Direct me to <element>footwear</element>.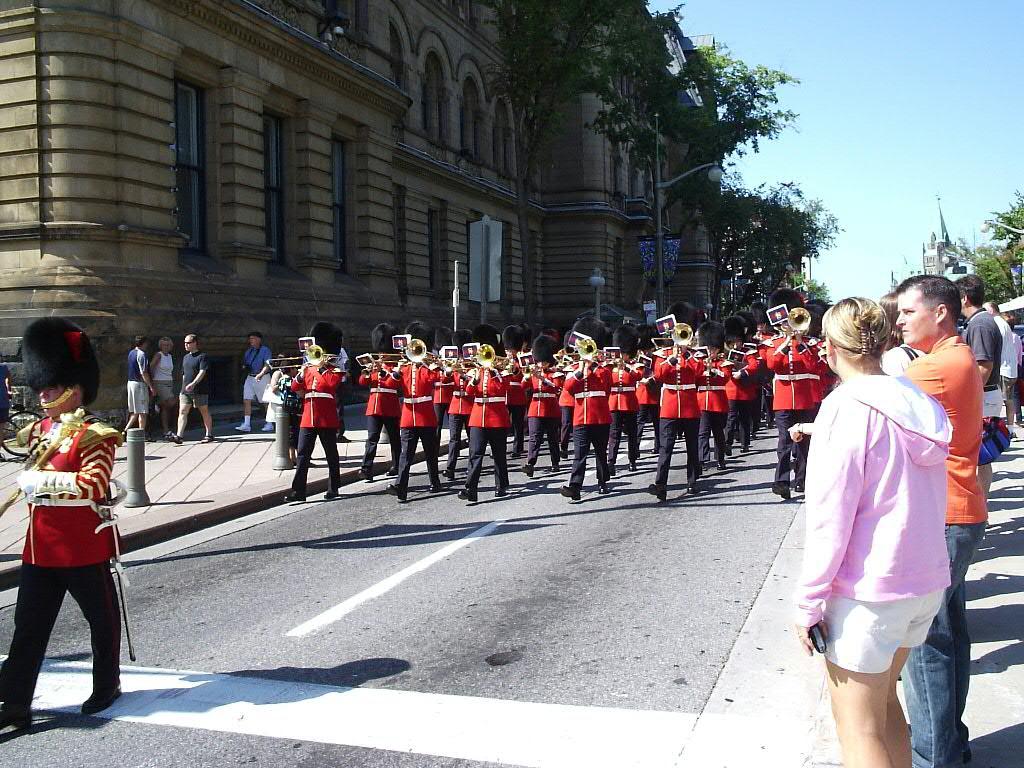
Direction: region(724, 447, 728, 456).
